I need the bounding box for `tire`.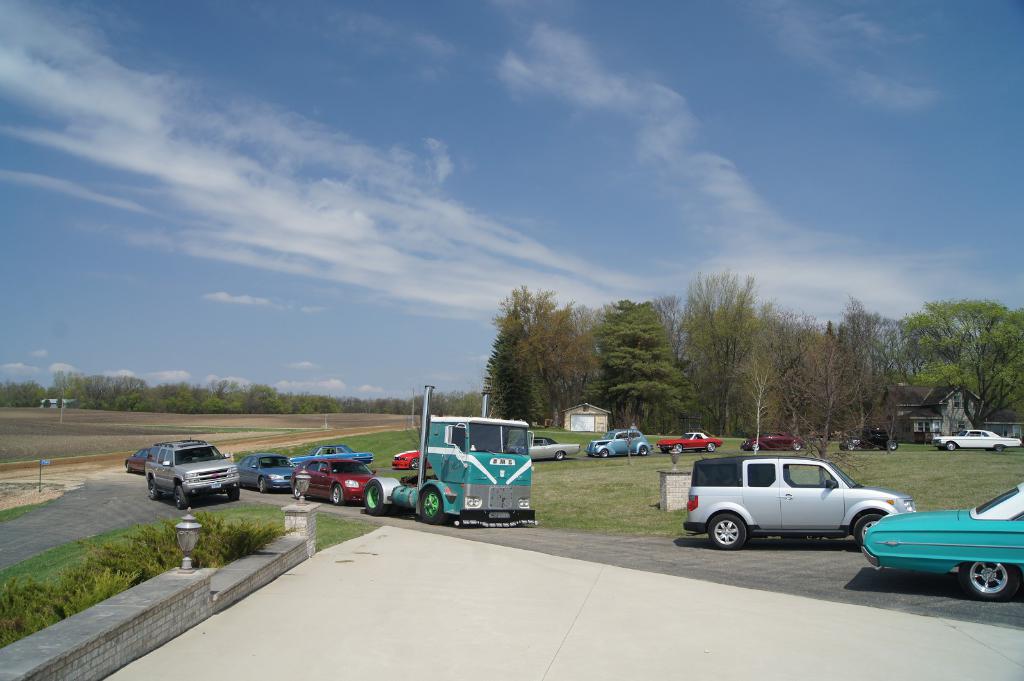
Here it is: l=419, t=481, r=445, b=523.
